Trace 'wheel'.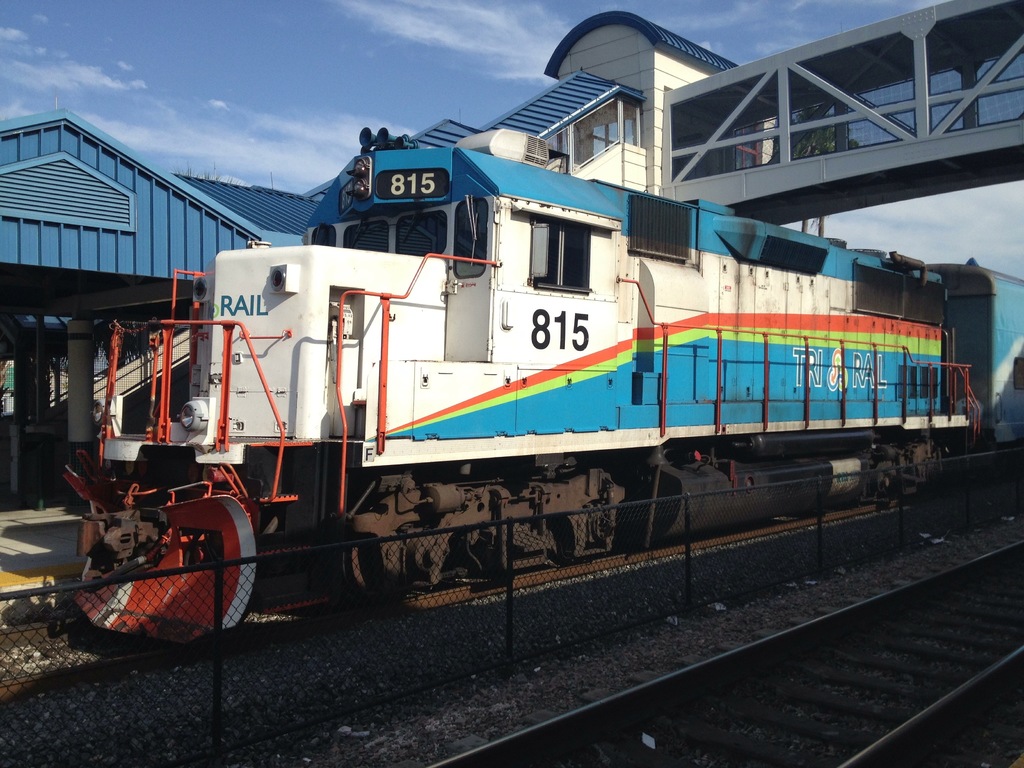
Traced to x1=343 y1=539 x2=417 y2=615.
